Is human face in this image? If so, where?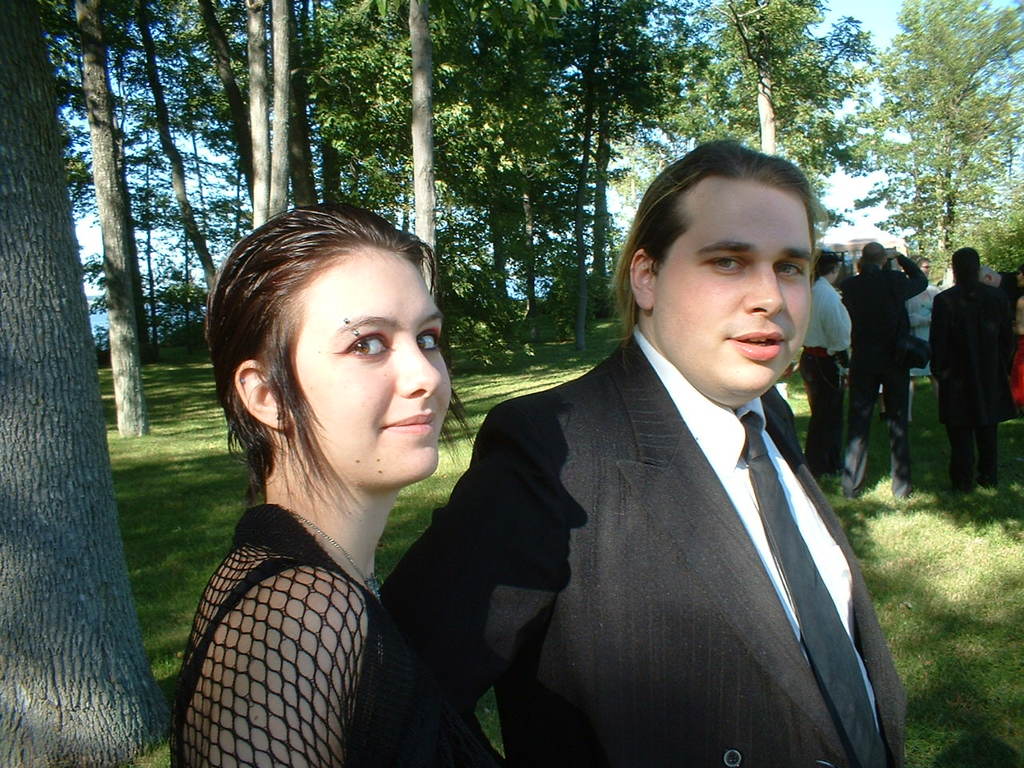
Yes, at (x1=305, y1=258, x2=453, y2=490).
